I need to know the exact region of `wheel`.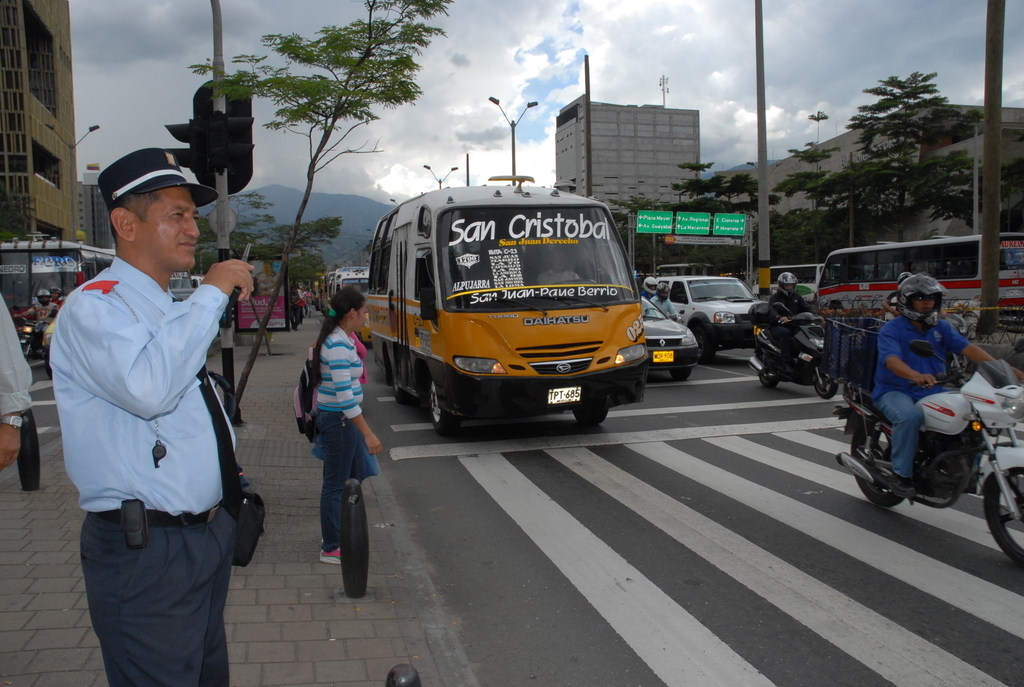
Region: detection(572, 407, 609, 425).
